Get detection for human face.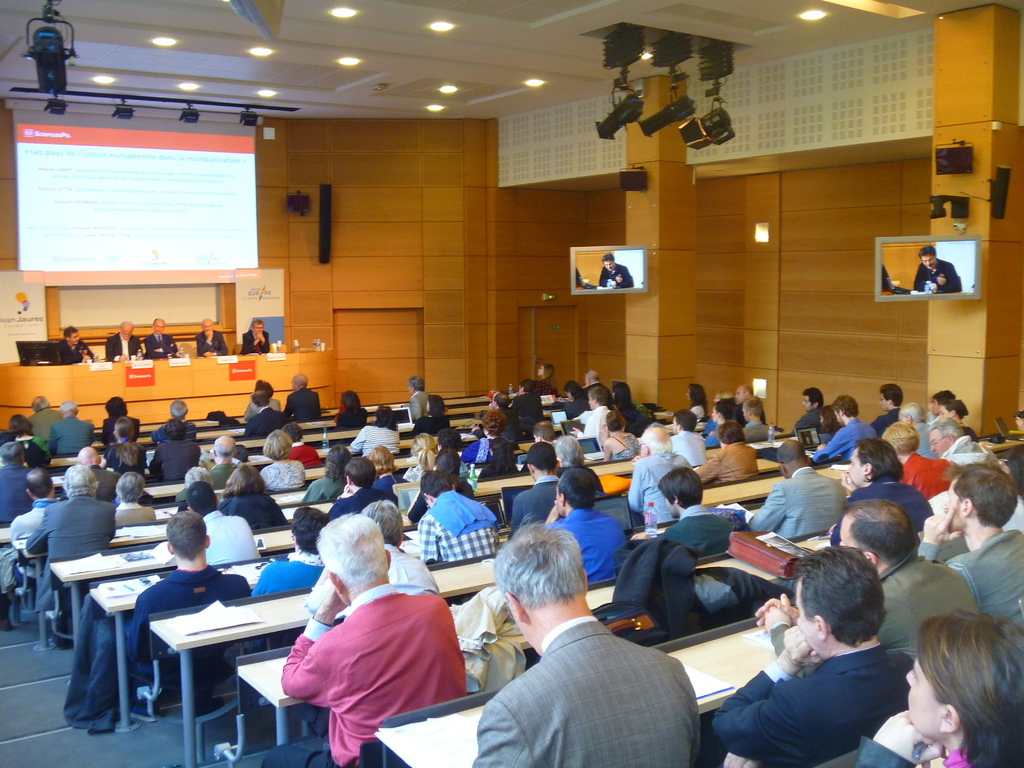
Detection: bbox=[927, 428, 951, 458].
